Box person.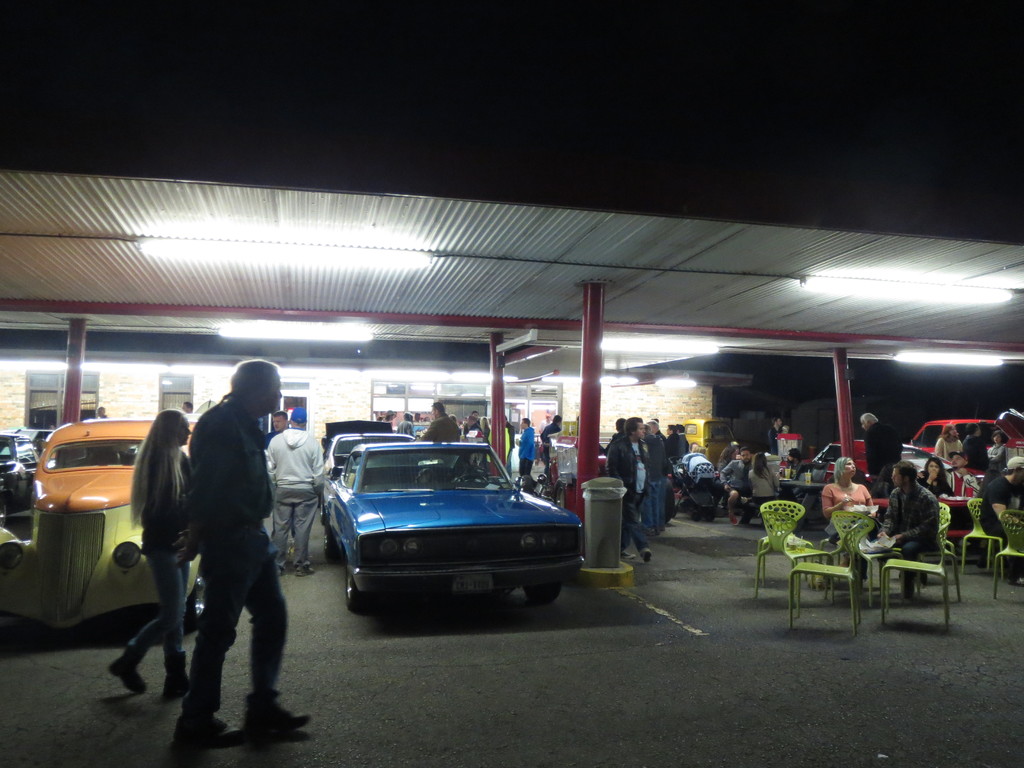
detection(604, 409, 653, 564).
